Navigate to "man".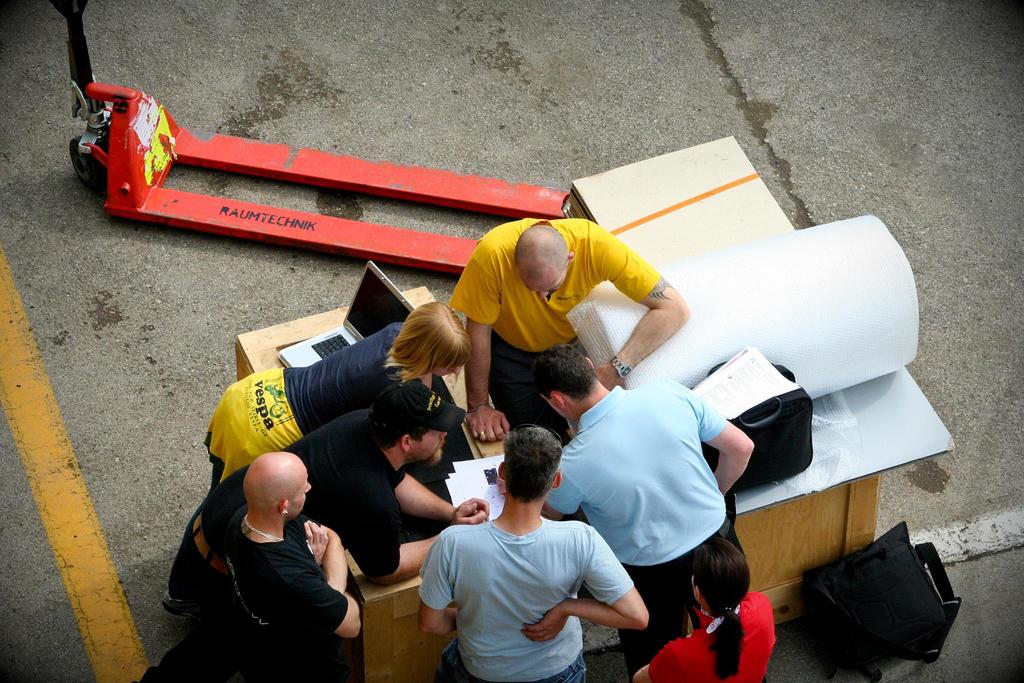
Navigation target: <bbox>153, 295, 472, 625</bbox>.
